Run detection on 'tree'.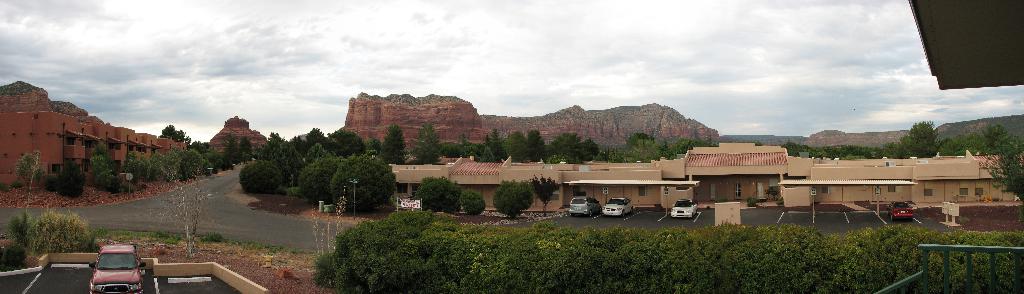
Result: box(458, 187, 485, 219).
